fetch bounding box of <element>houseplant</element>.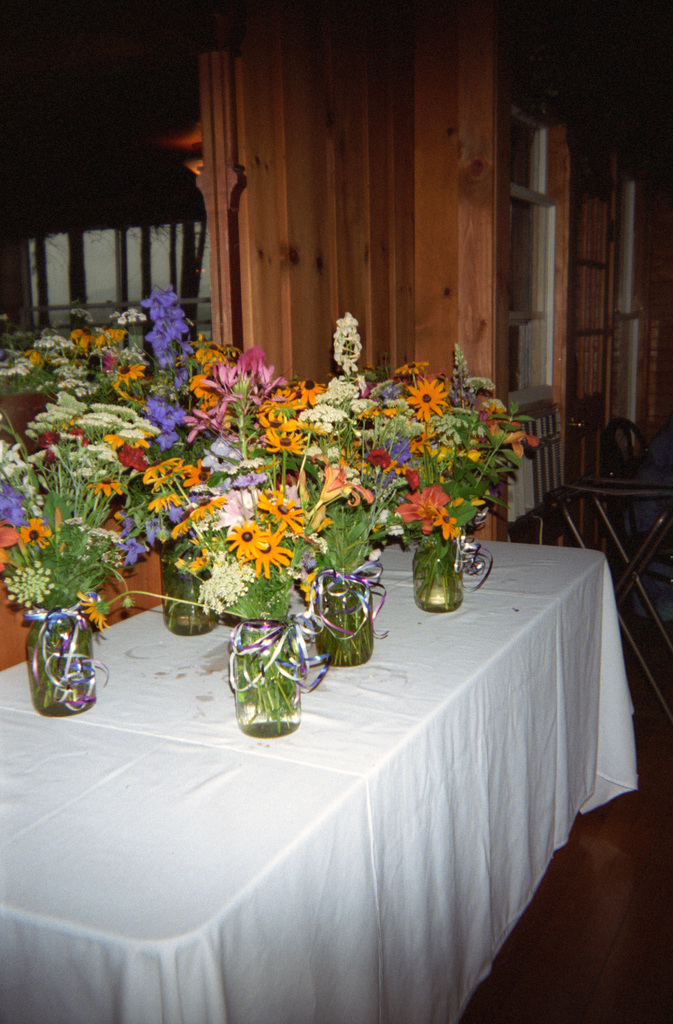
Bbox: x1=44 y1=280 x2=238 y2=652.
